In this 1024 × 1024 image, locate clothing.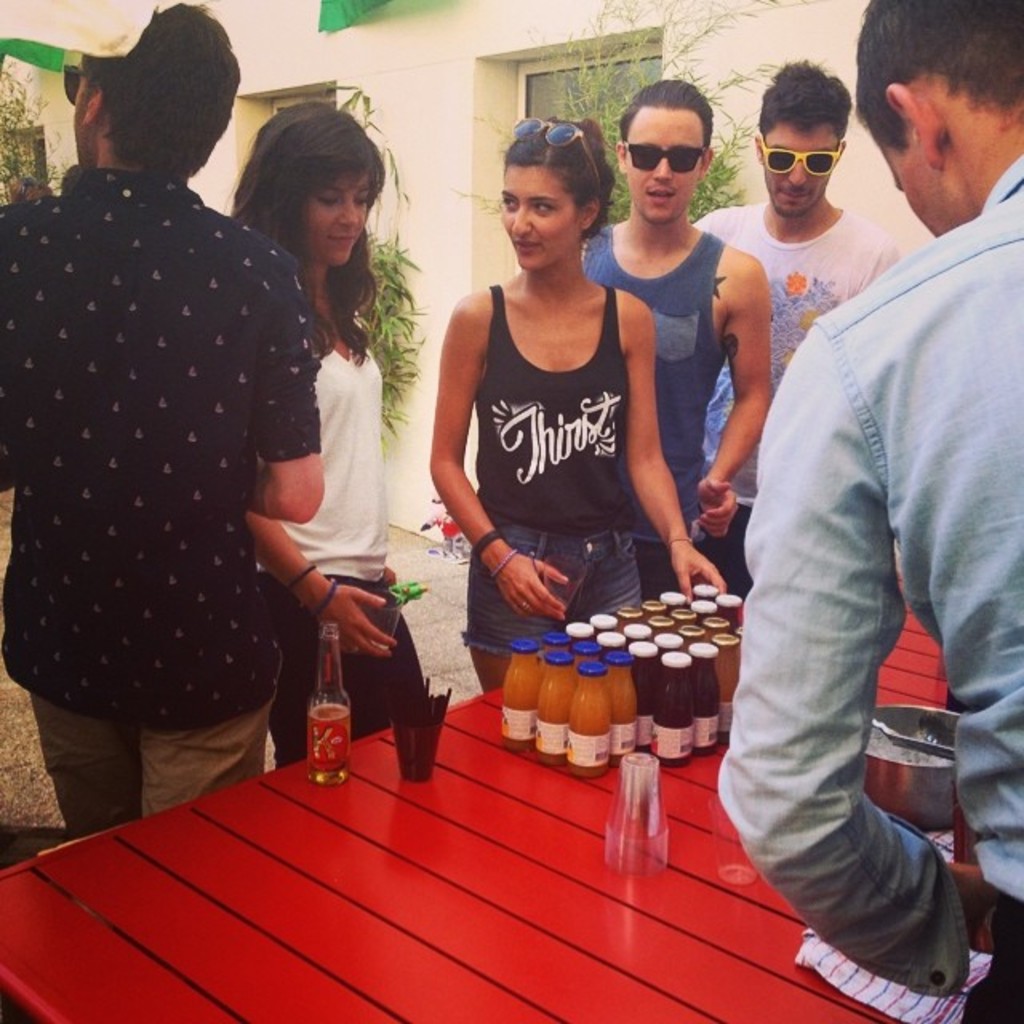
Bounding box: rect(19, 101, 352, 822).
